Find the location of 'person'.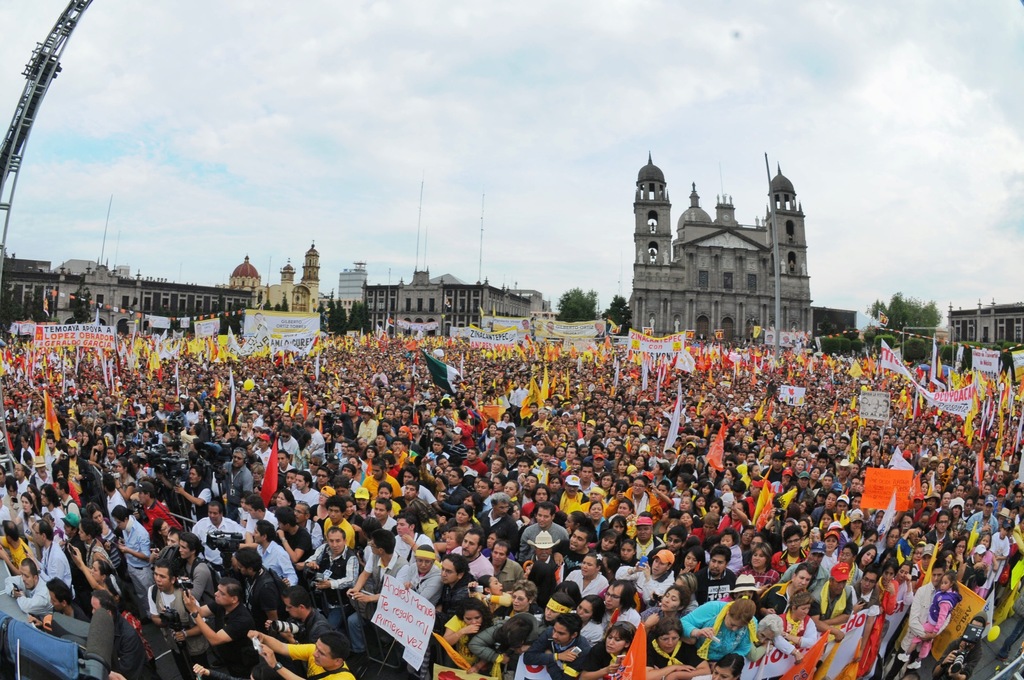
Location: <bbox>778, 596, 820, 658</bbox>.
